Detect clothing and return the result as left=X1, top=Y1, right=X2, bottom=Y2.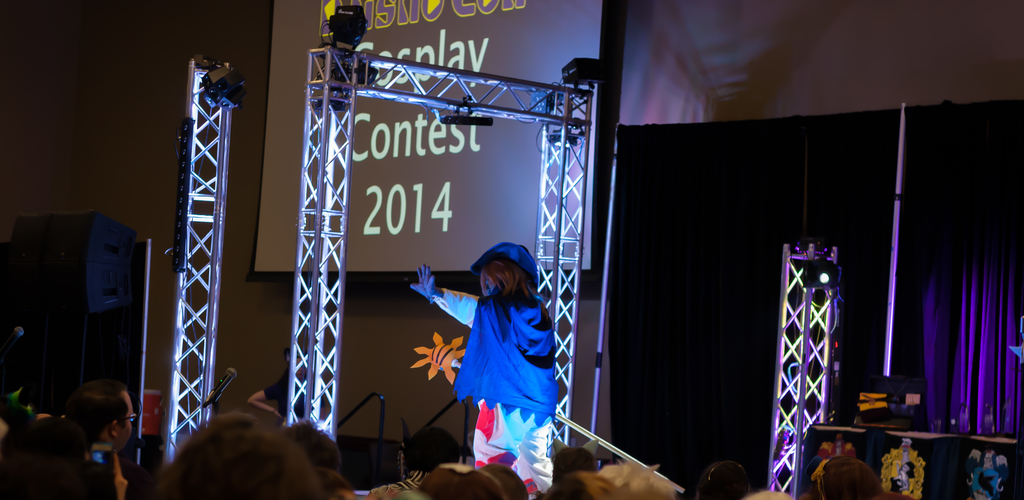
left=90, top=449, right=162, bottom=499.
